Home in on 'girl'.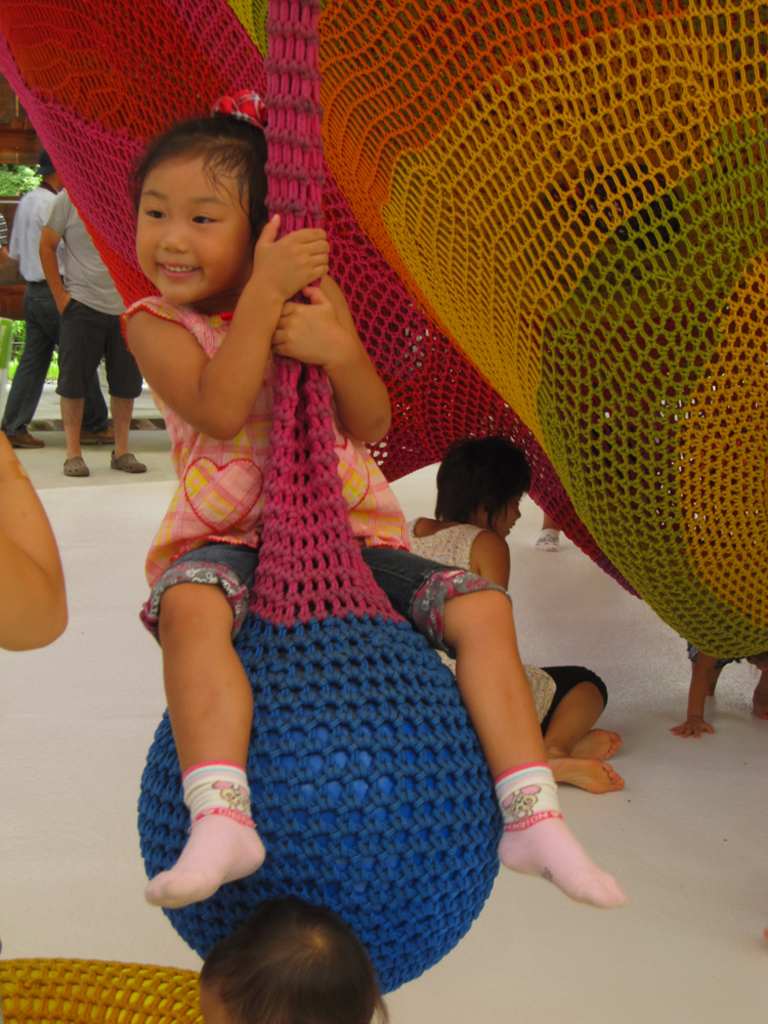
Homed in at l=114, t=82, r=623, b=910.
